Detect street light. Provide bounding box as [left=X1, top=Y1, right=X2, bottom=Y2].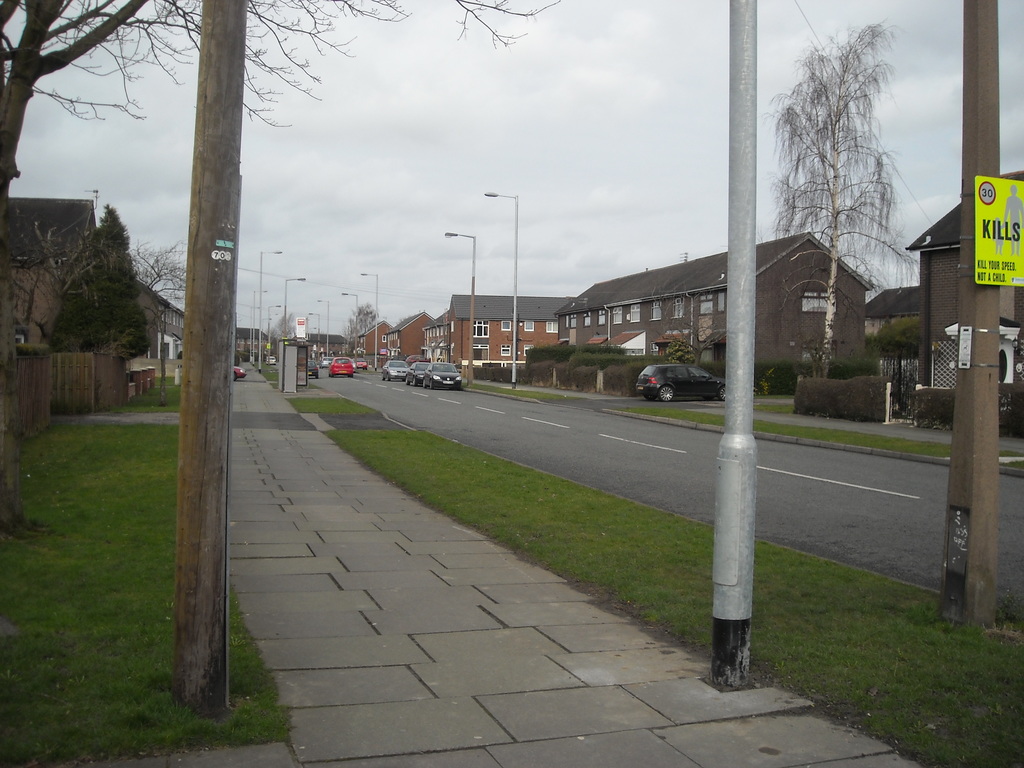
[left=247, top=315, right=260, bottom=358].
